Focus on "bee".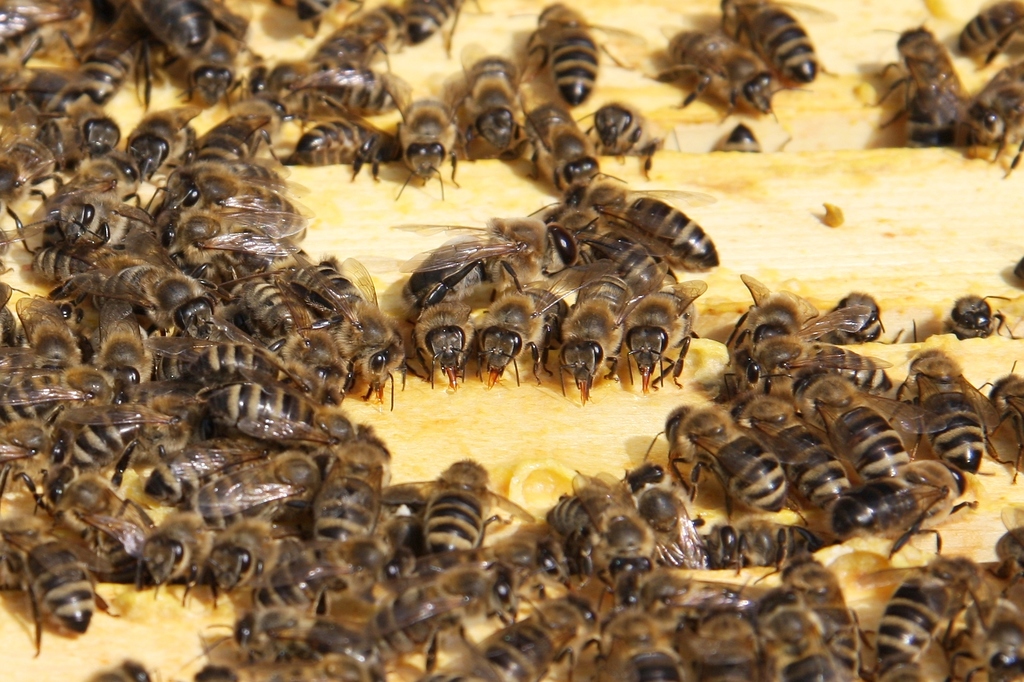
Focused at select_region(561, 268, 643, 386).
